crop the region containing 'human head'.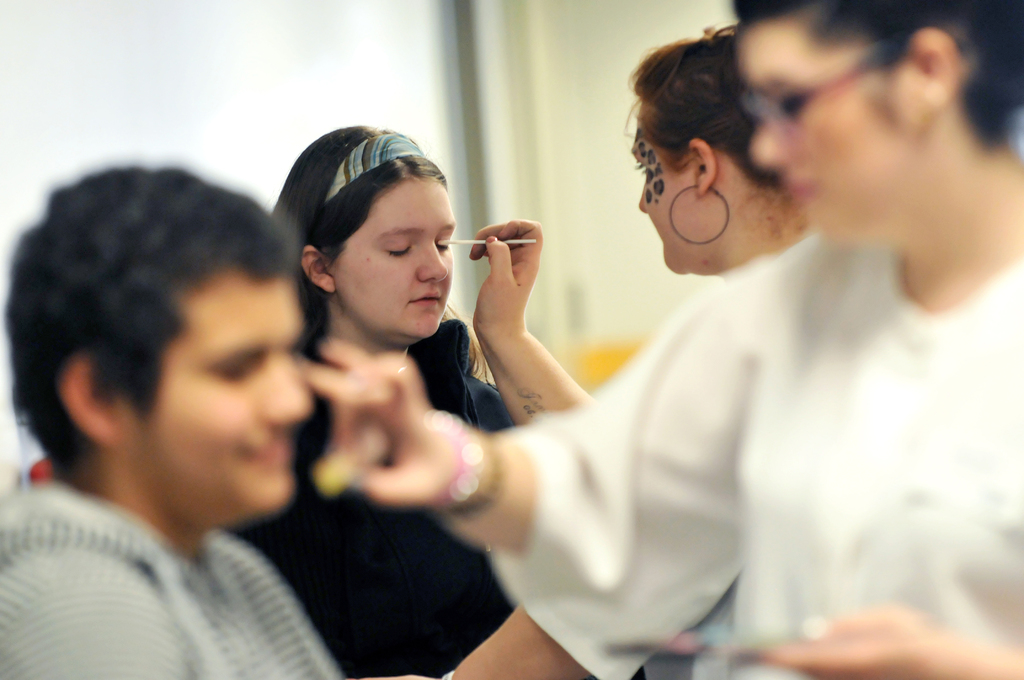
Crop region: detection(623, 18, 805, 273).
